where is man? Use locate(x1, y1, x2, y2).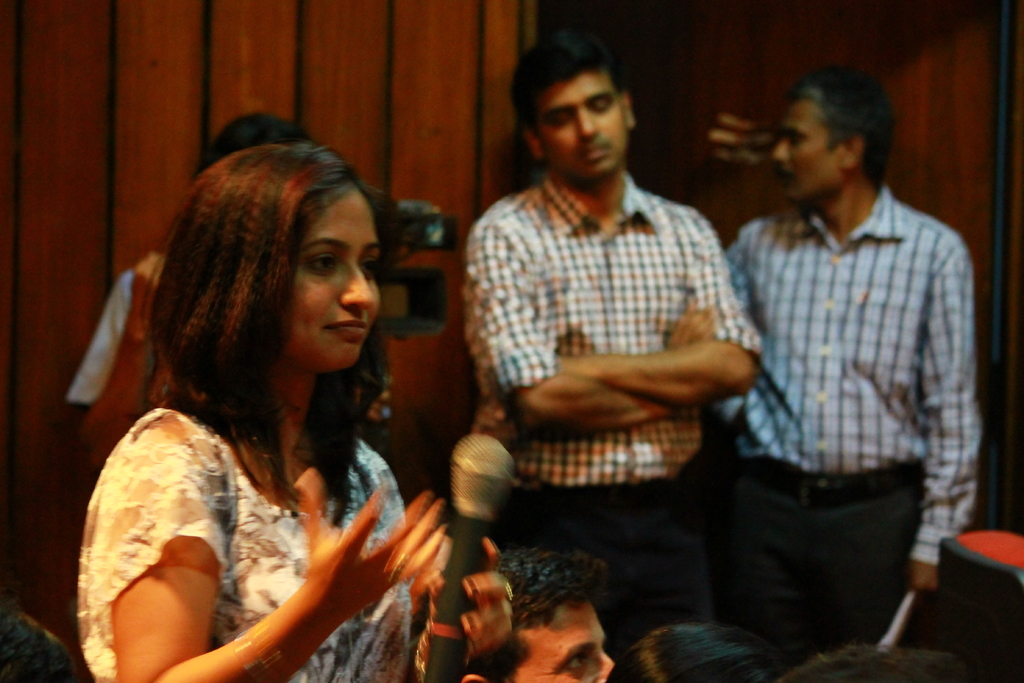
locate(687, 65, 982, 682).
